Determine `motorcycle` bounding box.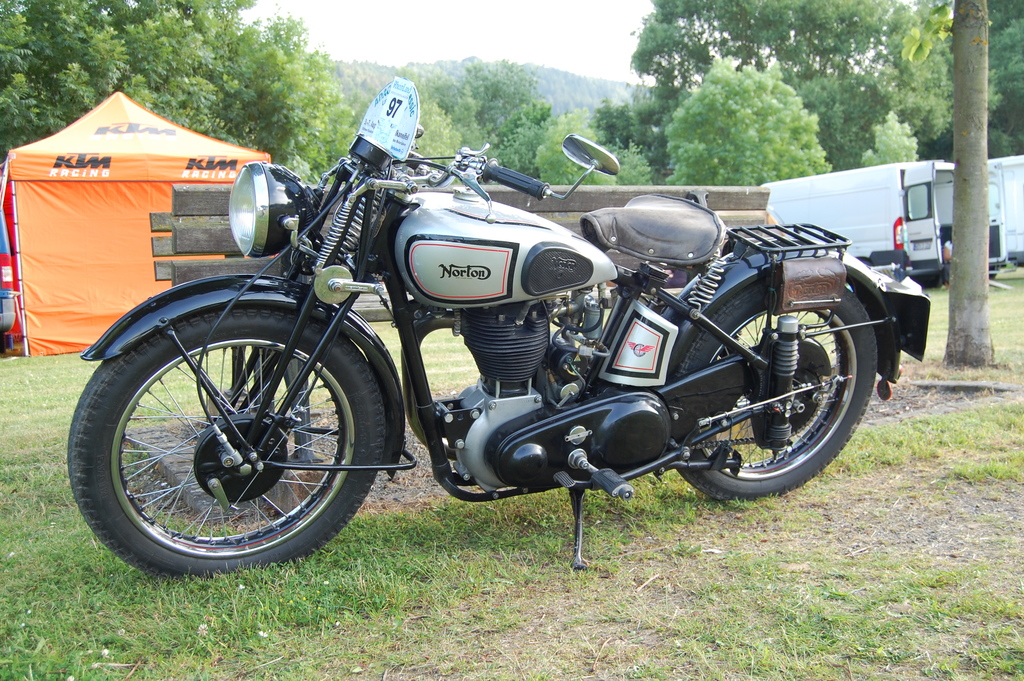
Determined: x1=56 y1=118 x2=956 y2=597.
